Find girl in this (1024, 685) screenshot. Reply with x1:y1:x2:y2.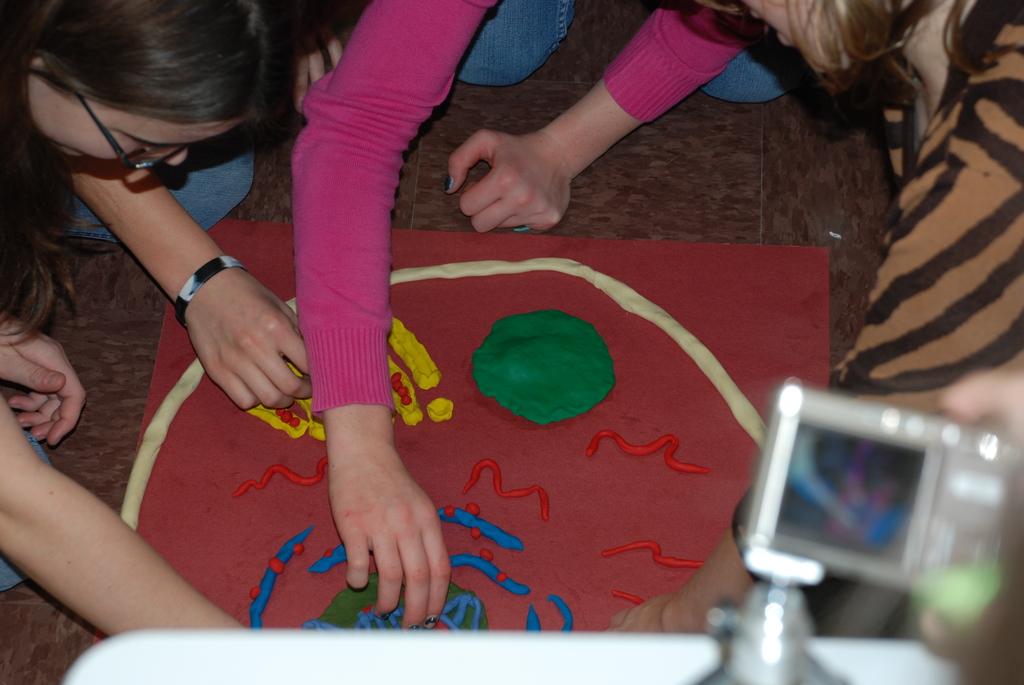
0:2:283:638.
